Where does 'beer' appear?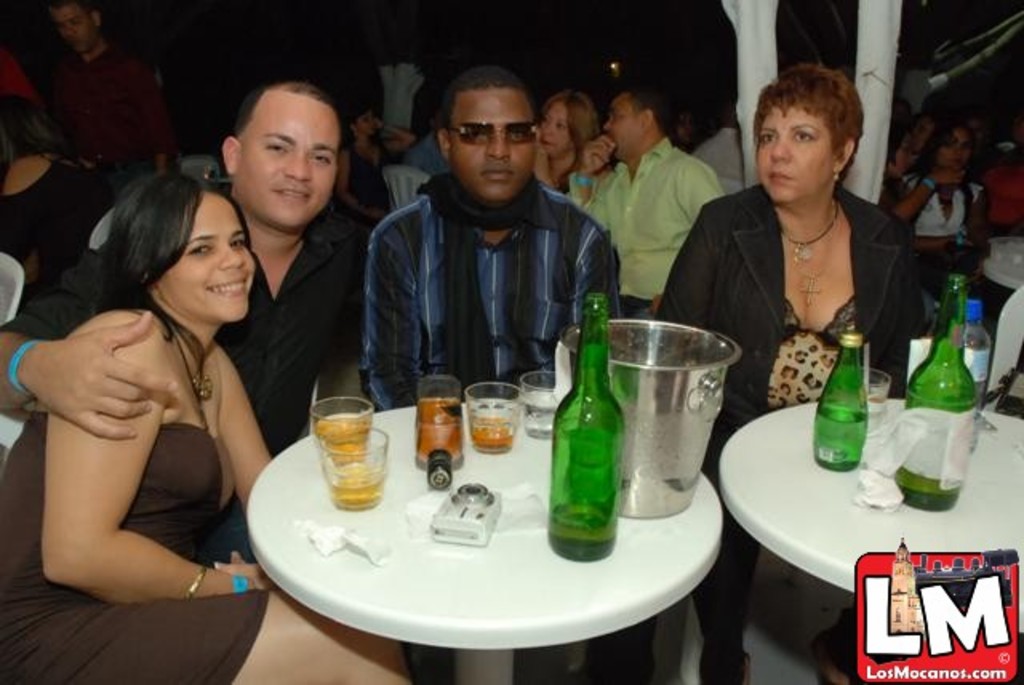
Appears at locate(819, 328, 869, 474).
